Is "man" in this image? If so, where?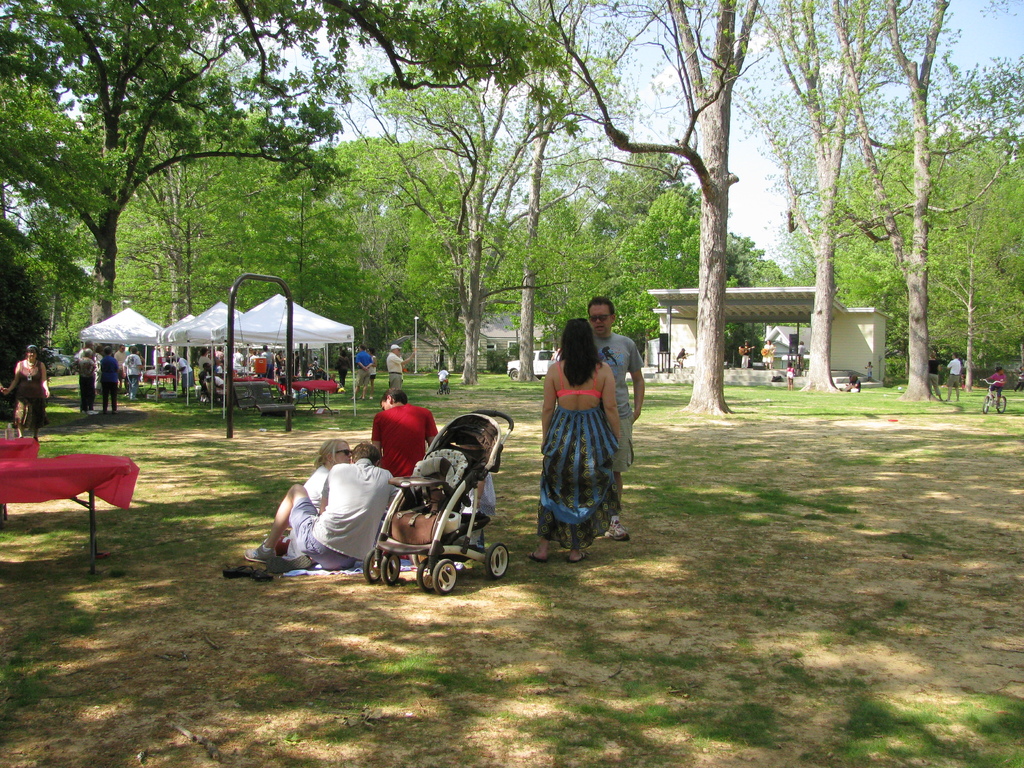
Yes, at locate(343, 346, 371, 413).
